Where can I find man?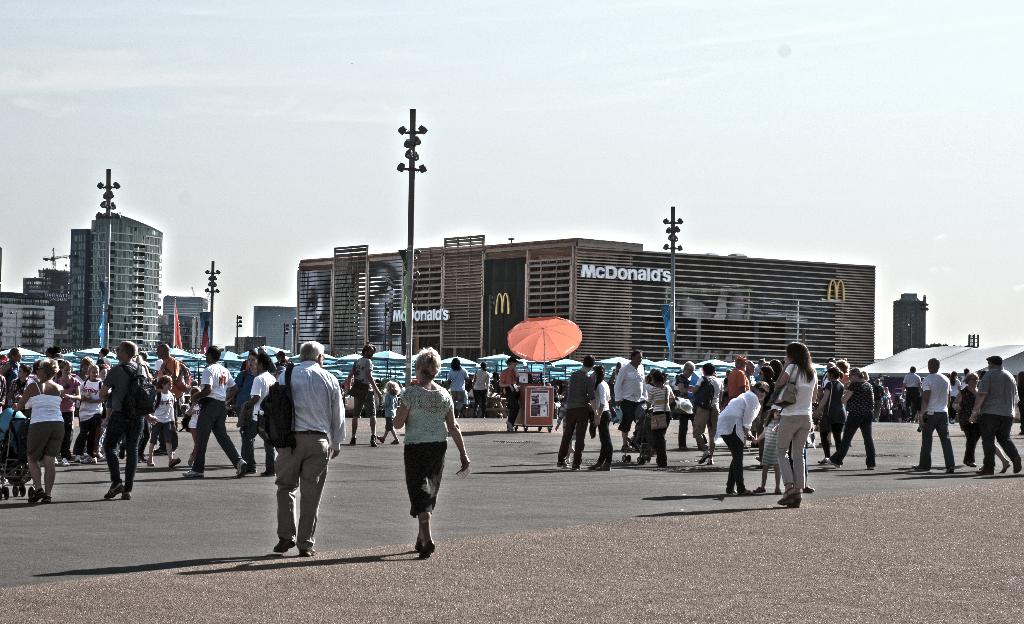
You can find it at left=259, top=341, right=344, bottom=566.
